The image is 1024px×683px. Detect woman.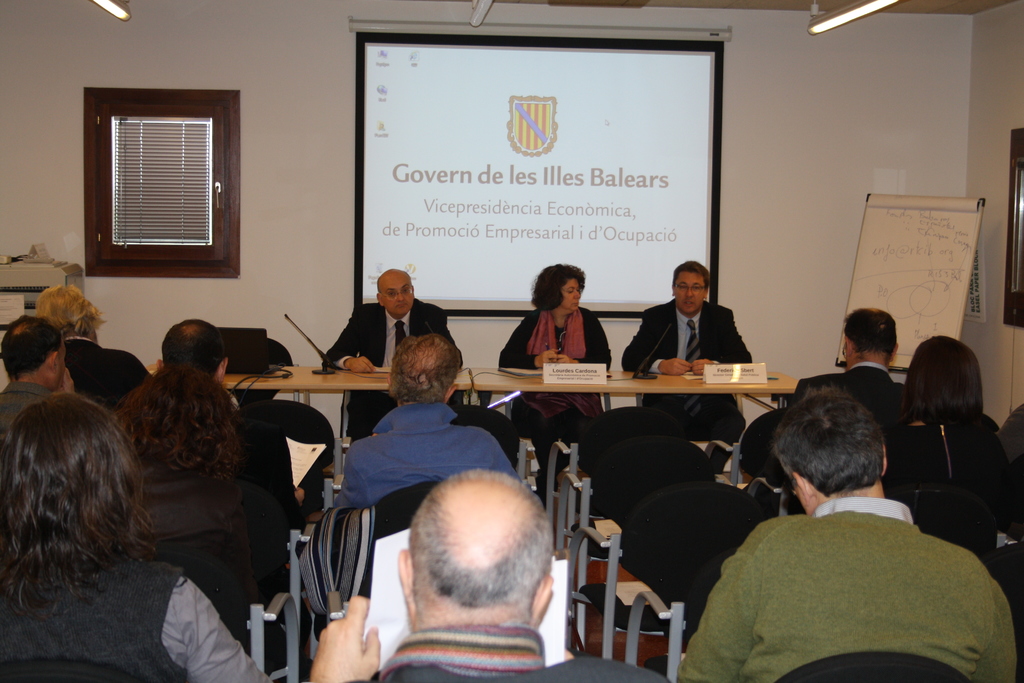
Detection: {"left": 113, "top": 360, "right": 294, "bottom": 674}.
